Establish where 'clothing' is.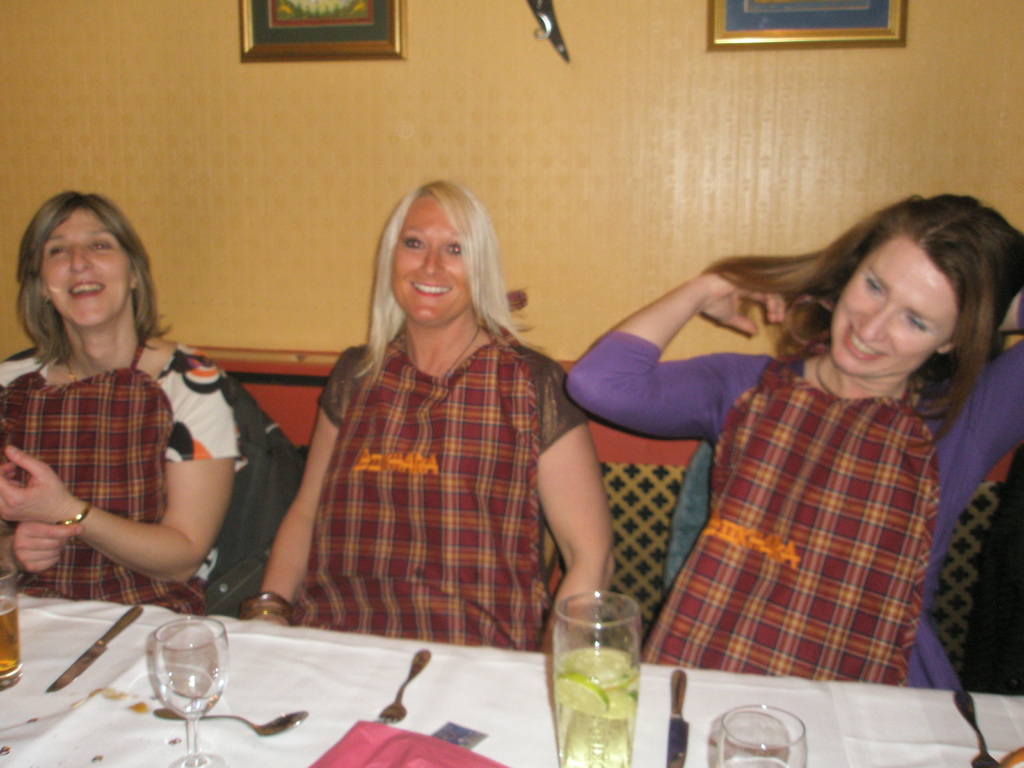
Established at bbox=(650, 276, 988, 700).
